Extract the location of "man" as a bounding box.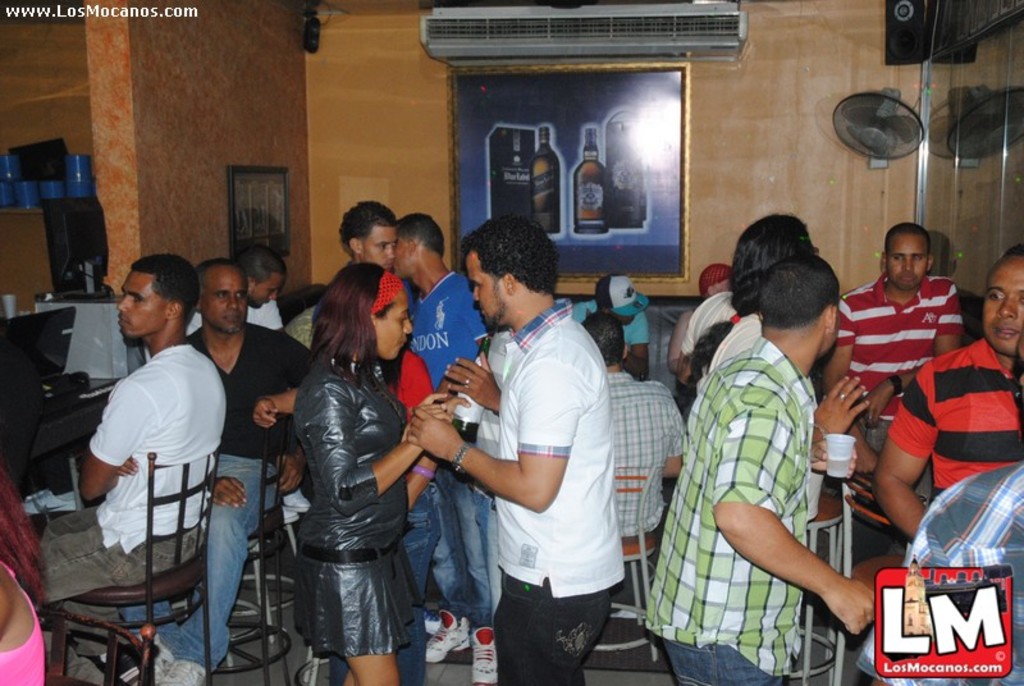
box=[394, 215, 494, 685].
